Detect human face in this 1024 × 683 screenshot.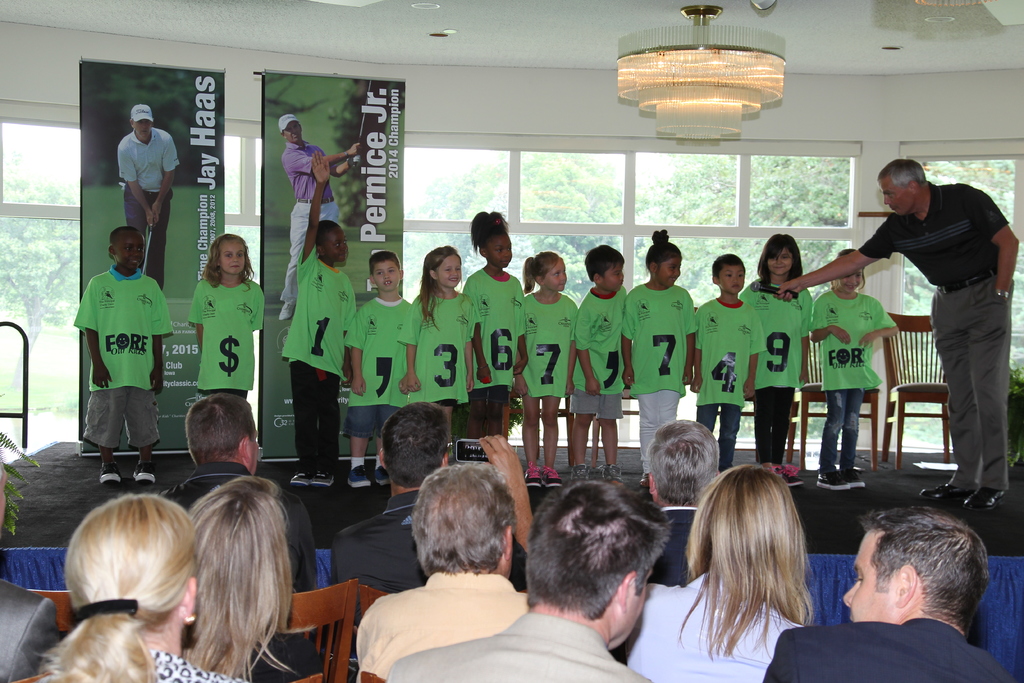
Detection: [x1=604, y1=261, x2=625, y2=292].
